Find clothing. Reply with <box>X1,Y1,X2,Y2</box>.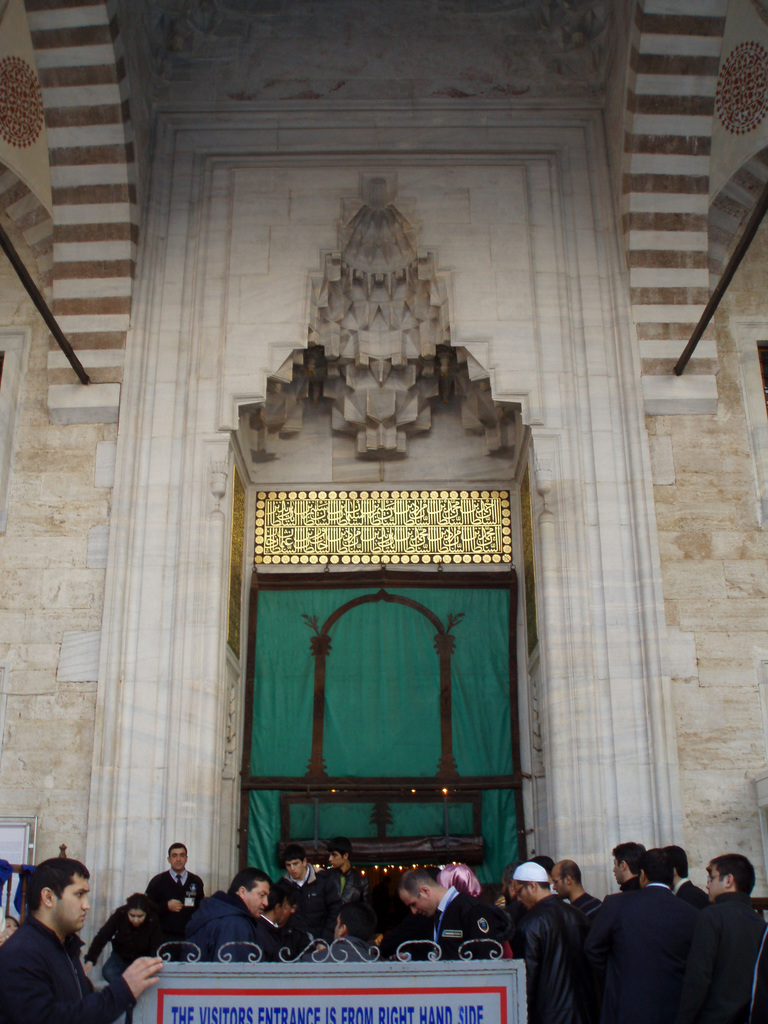
<box>166,901,257,961</box>.
